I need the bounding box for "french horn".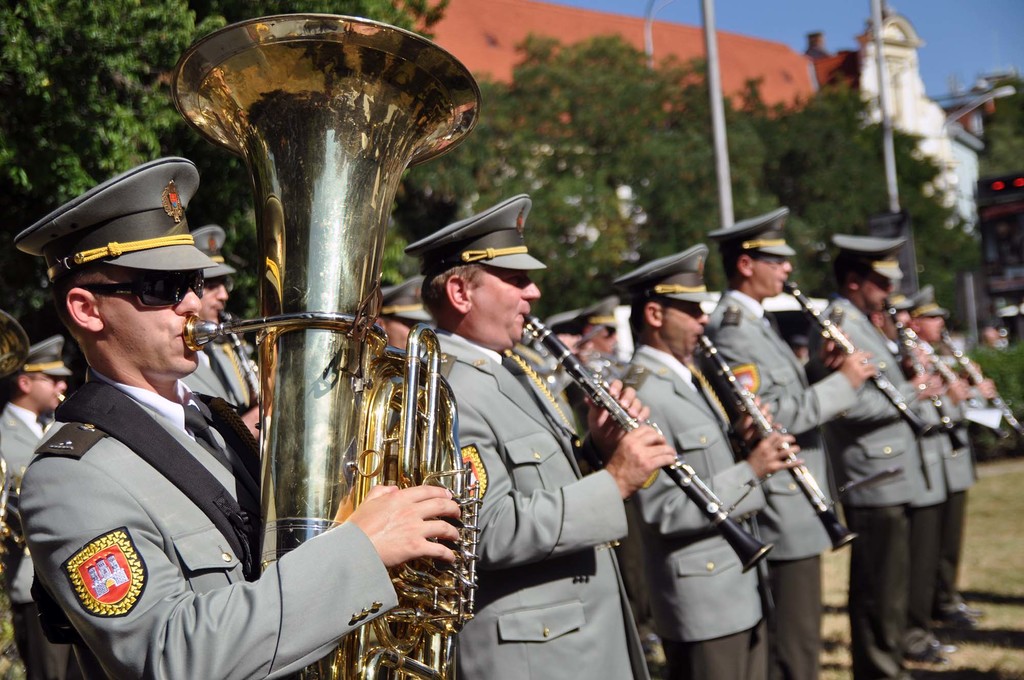
Here it is: BBox(509, 302, 772, 572).
